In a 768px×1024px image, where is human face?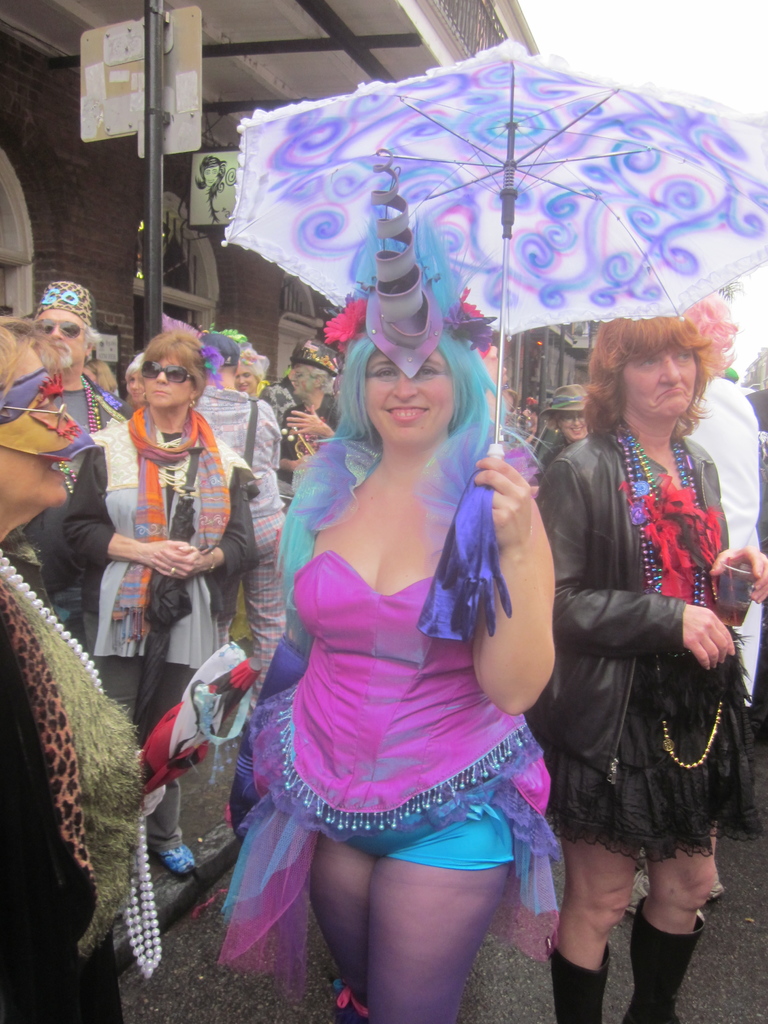
[559, 411, 588, 439].
